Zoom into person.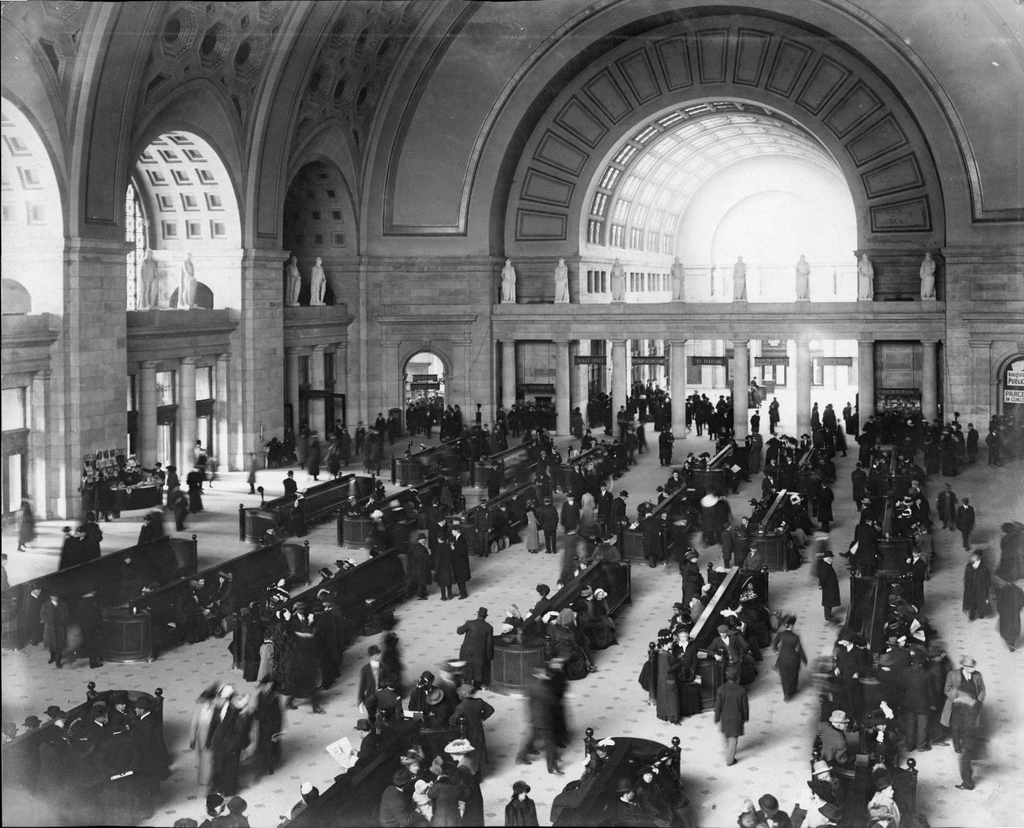
Zoom target: 141, 459, 168, 487.
